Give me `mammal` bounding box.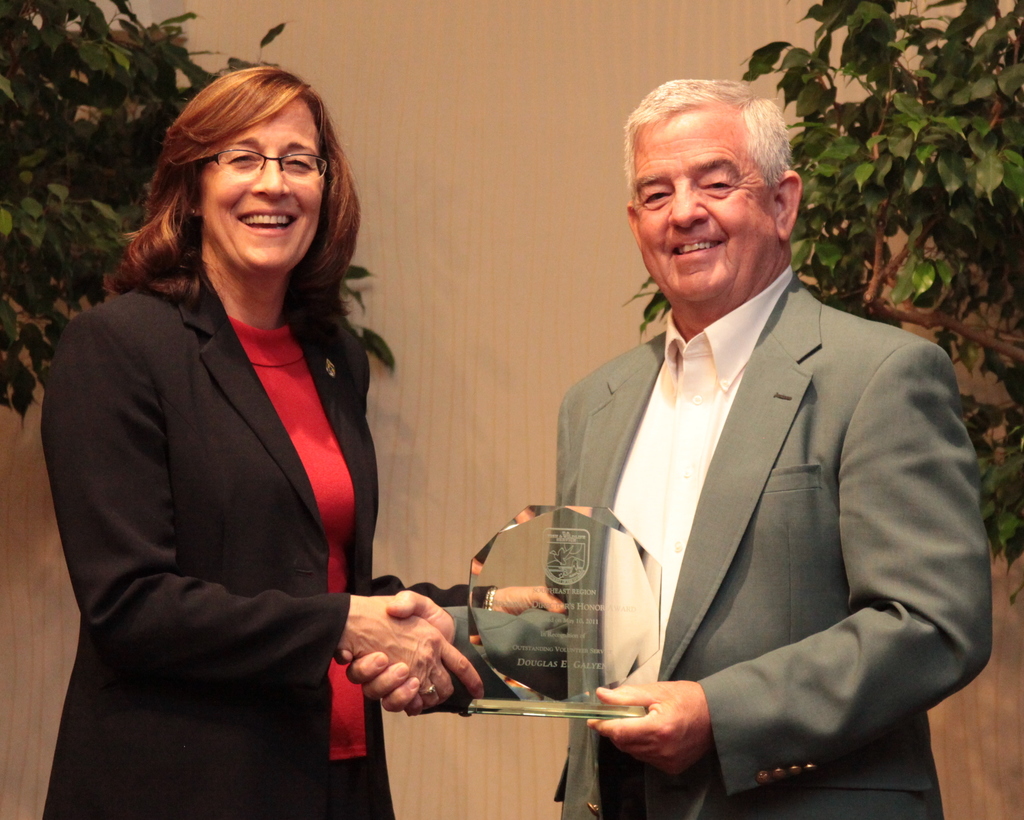
(335, 77, 994, 819).
